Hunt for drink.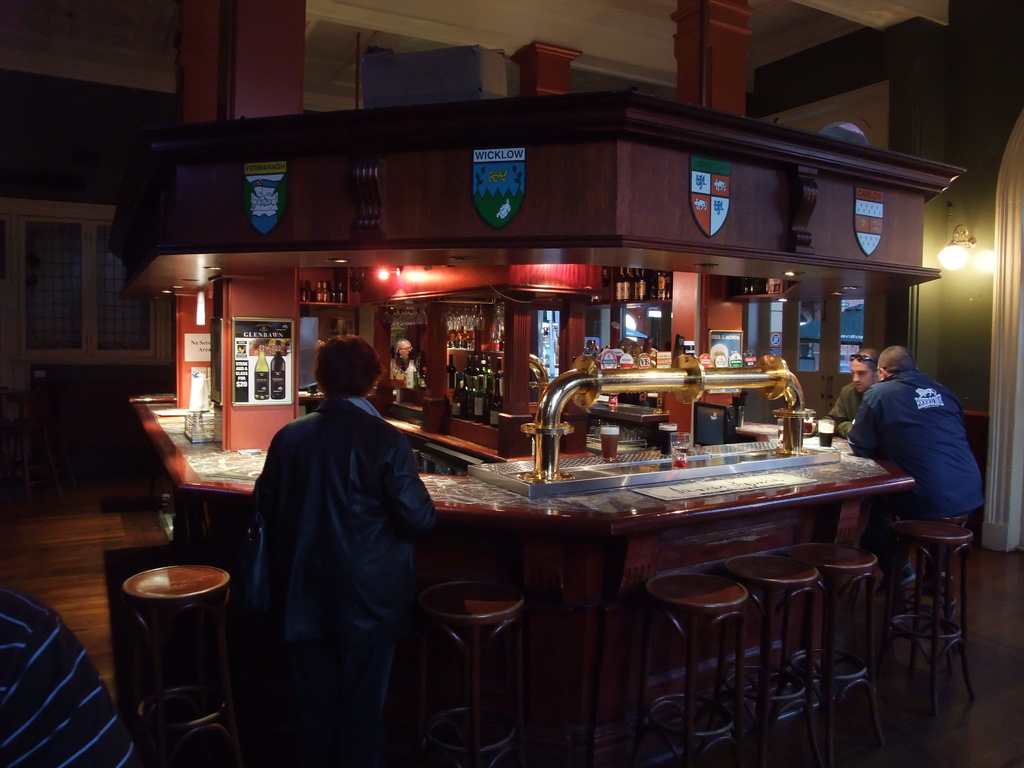
Hunted down at bbox=[490, 337, 506, 352].
